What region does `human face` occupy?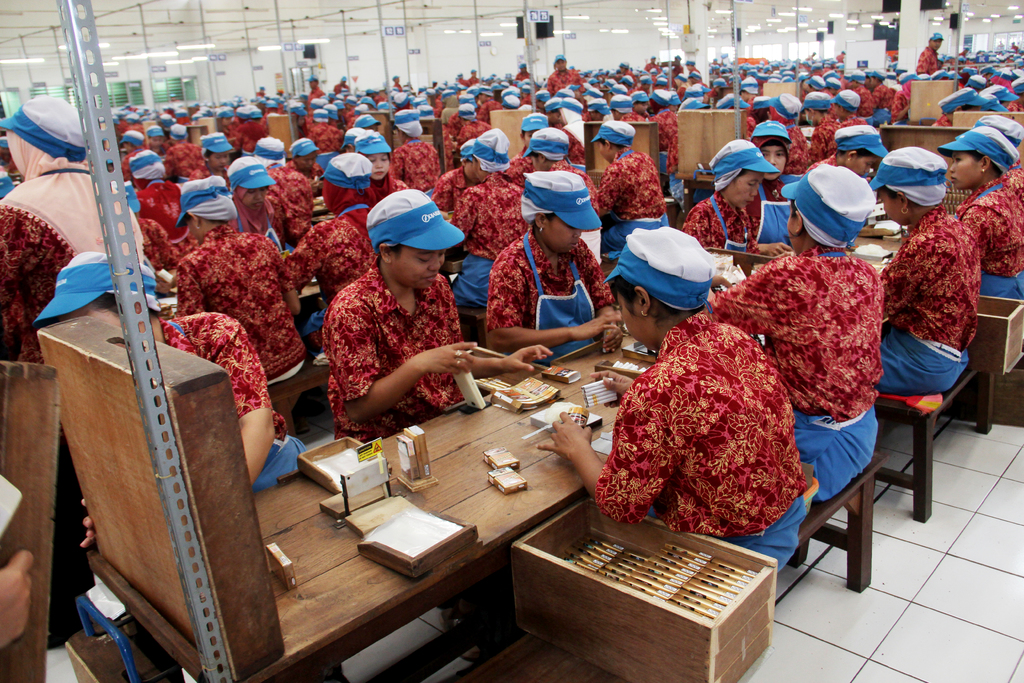
pyautogui.locateOnScreen(736, 169, 767, 205).
